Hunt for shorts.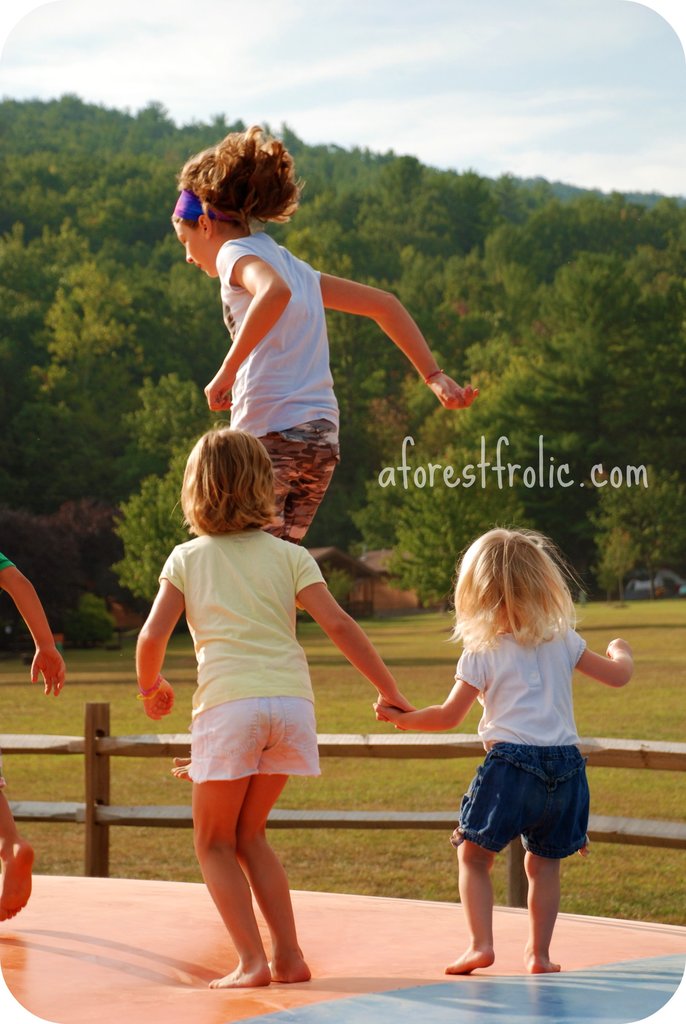
Hunted down at [448, 760, 604, 875].
